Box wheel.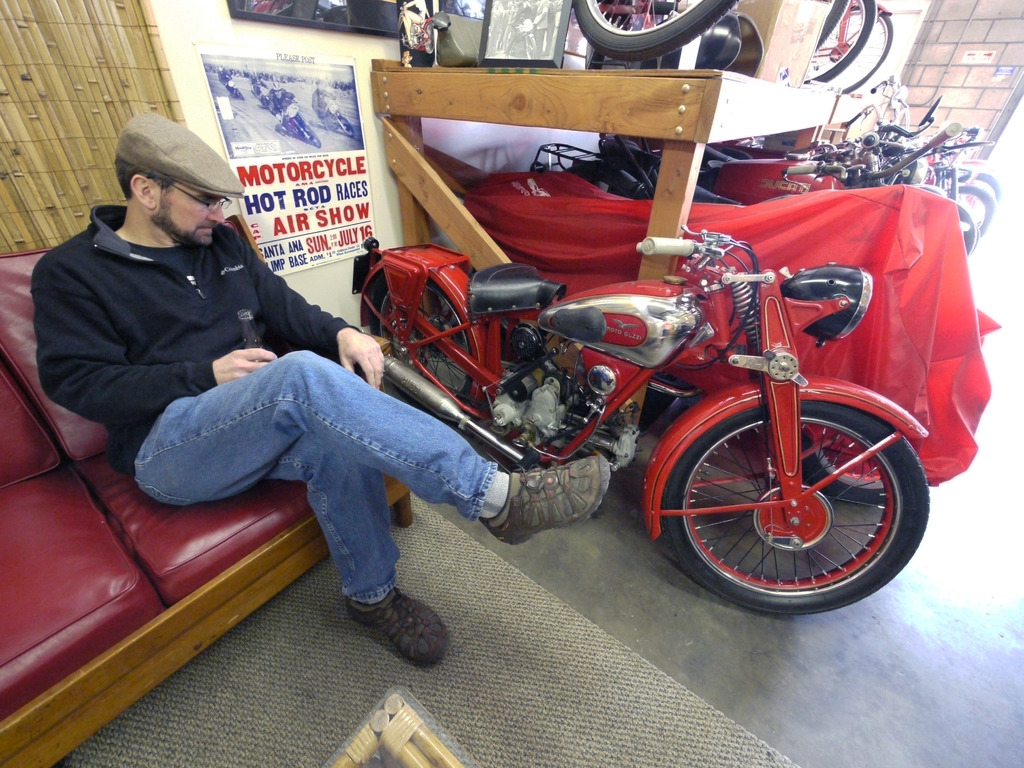
x1=840, y1=4, x2=893, y2=94.
